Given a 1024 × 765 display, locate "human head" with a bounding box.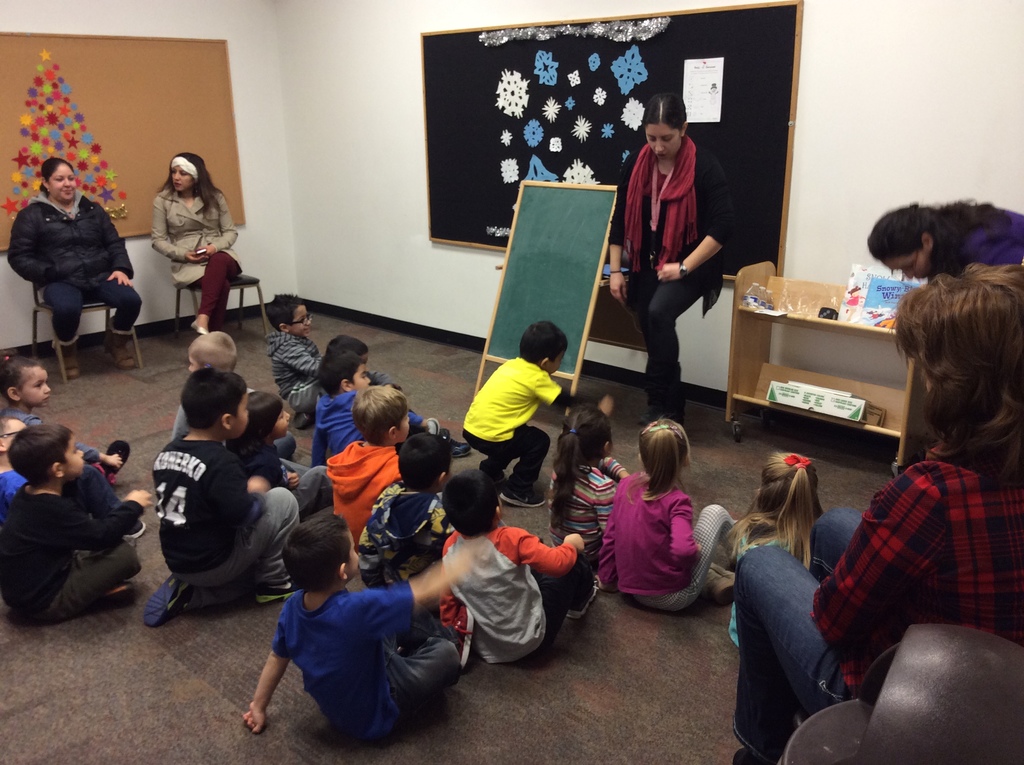
Located: <bbox>0, 351, 54, 408</bbox>.
